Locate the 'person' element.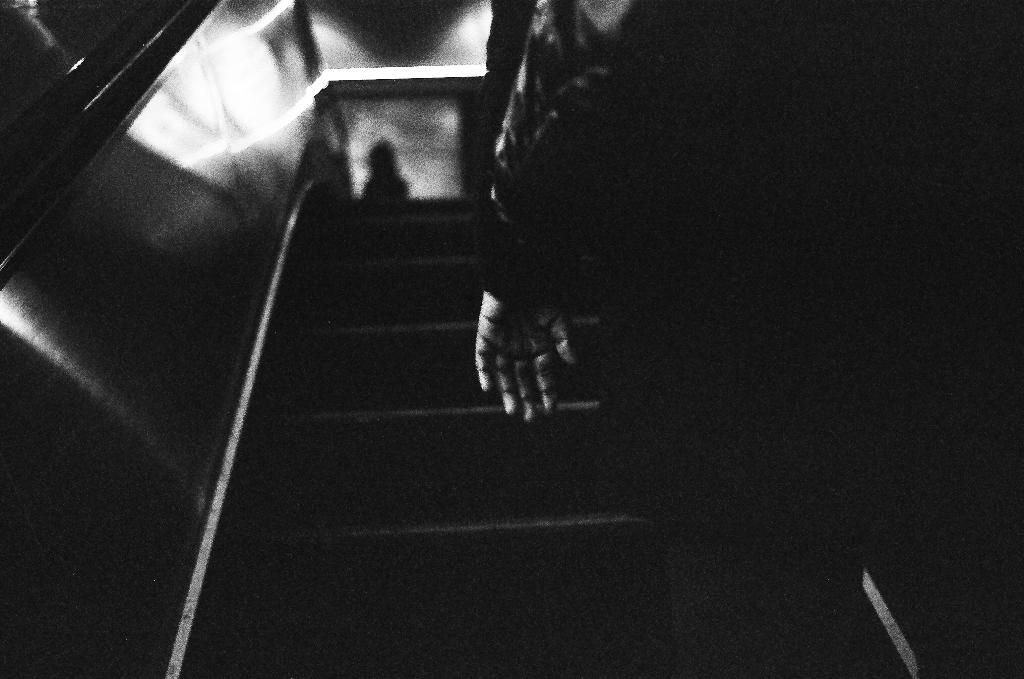
Element bbox: <box>448,21,641,494</box>.
